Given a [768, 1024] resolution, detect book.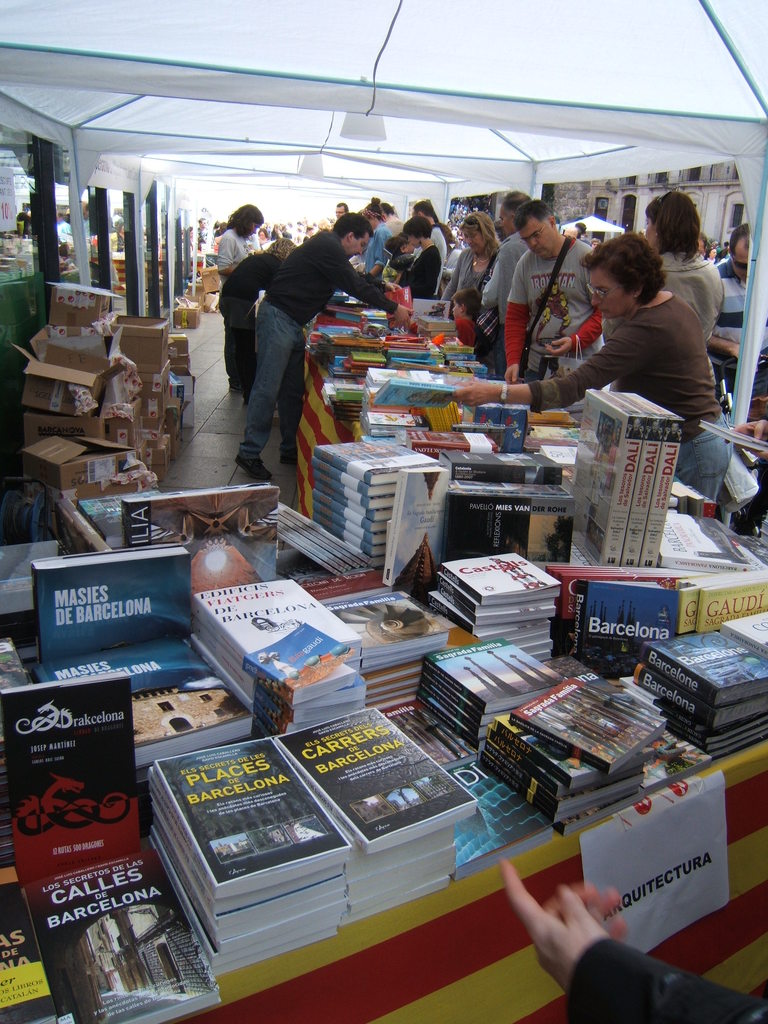
[left=440, top=477, right=566, bottom=564].
